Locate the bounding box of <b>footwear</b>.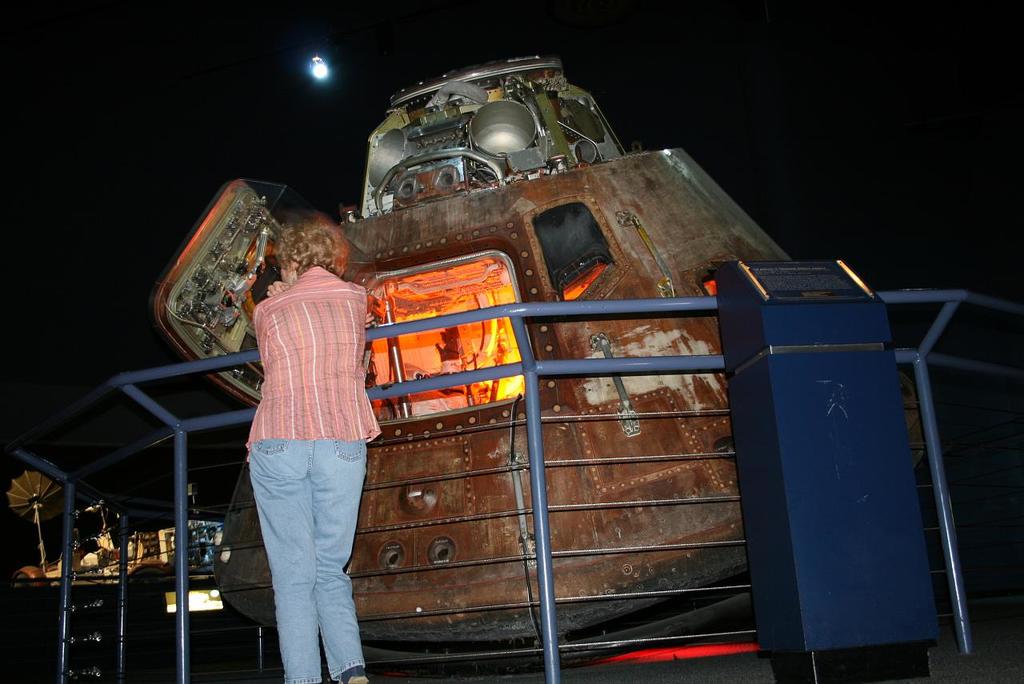
Bounding box: (left=342, top=666, right=368, bottom=683).
